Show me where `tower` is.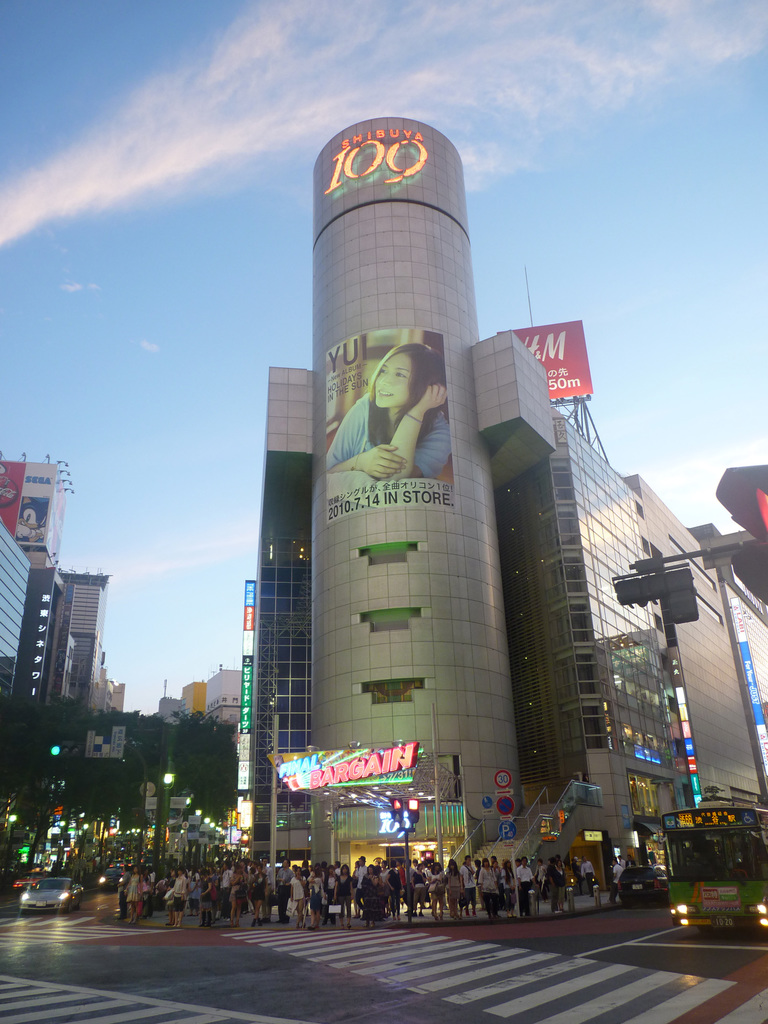
`tower` is at {"x1": 219, "y1": 106, "x2": 673, "y2": 854}.
